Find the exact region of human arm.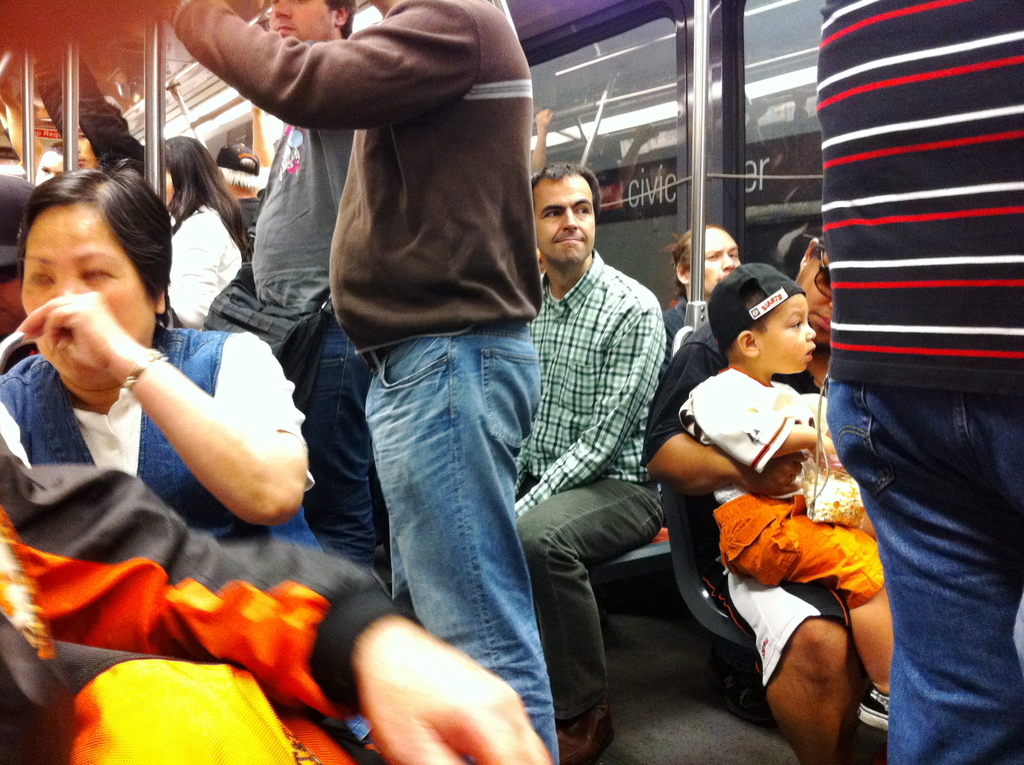
Exact region: 0 438 556 764.
